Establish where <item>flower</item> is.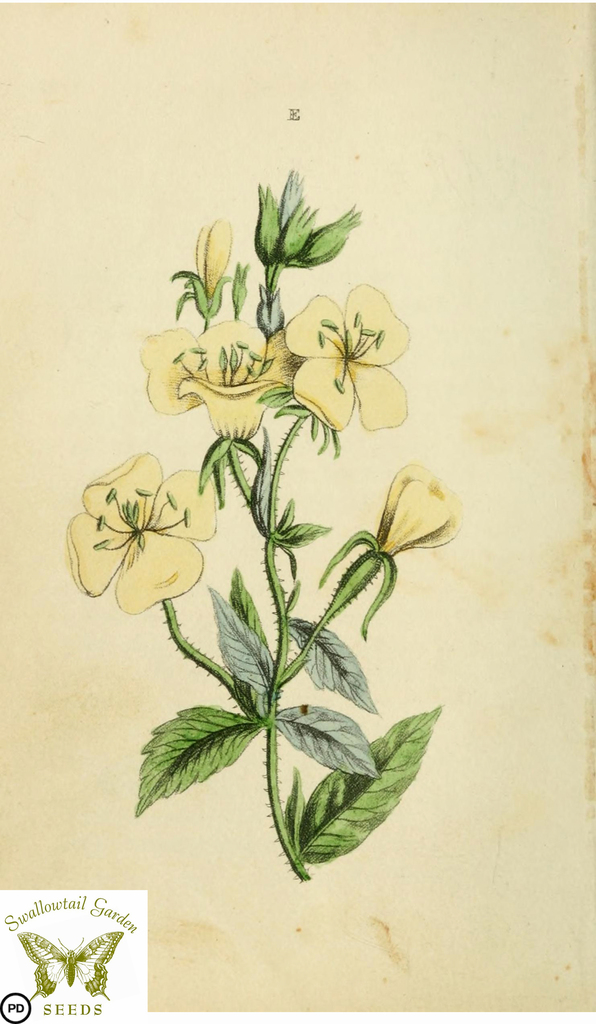
Established at BBox(138, 323, 302, 442).
